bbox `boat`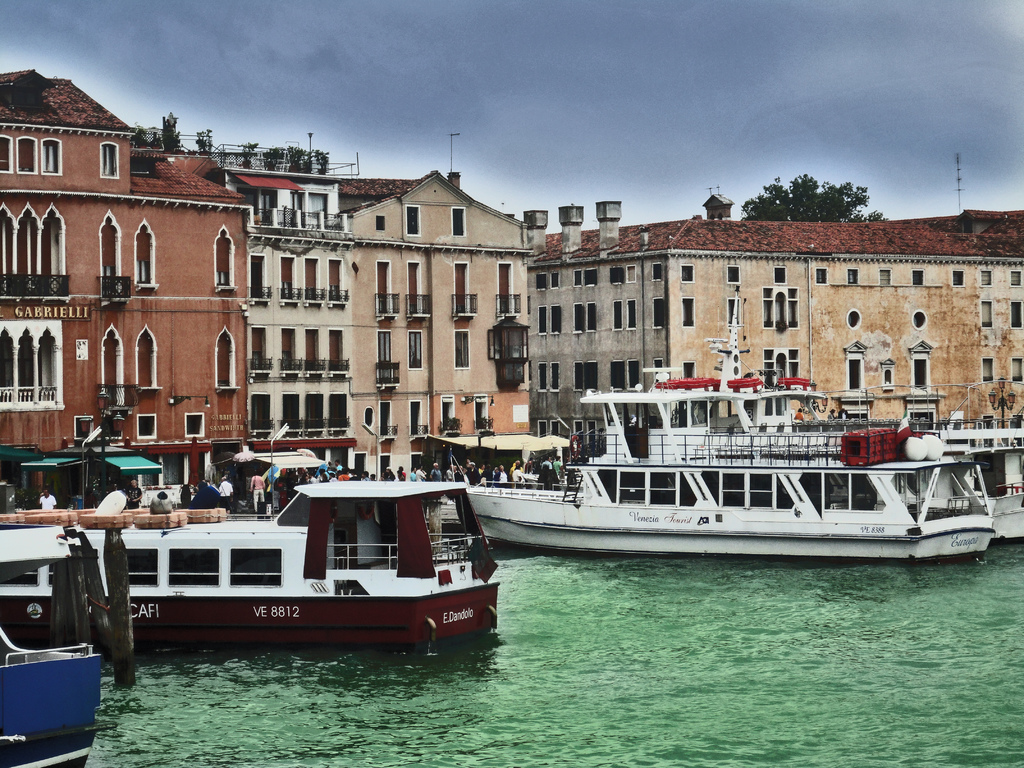
bbox=(1, 623, 104, 767)
